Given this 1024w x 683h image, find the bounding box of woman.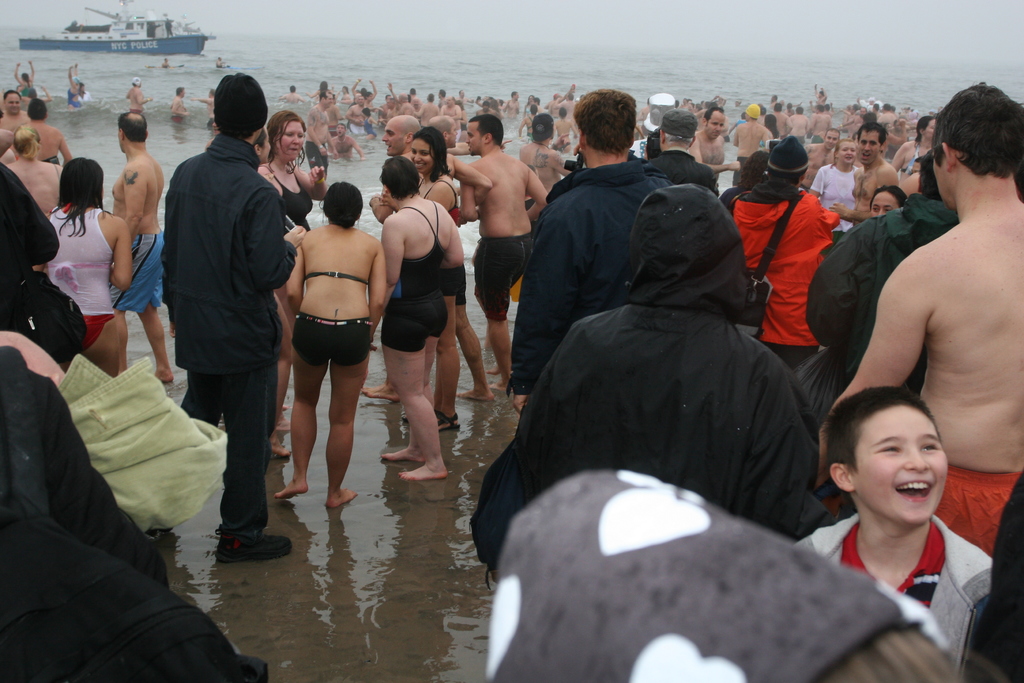
{"x1": 248, "y1": 126, "x2": 272, "y2": 165}.
